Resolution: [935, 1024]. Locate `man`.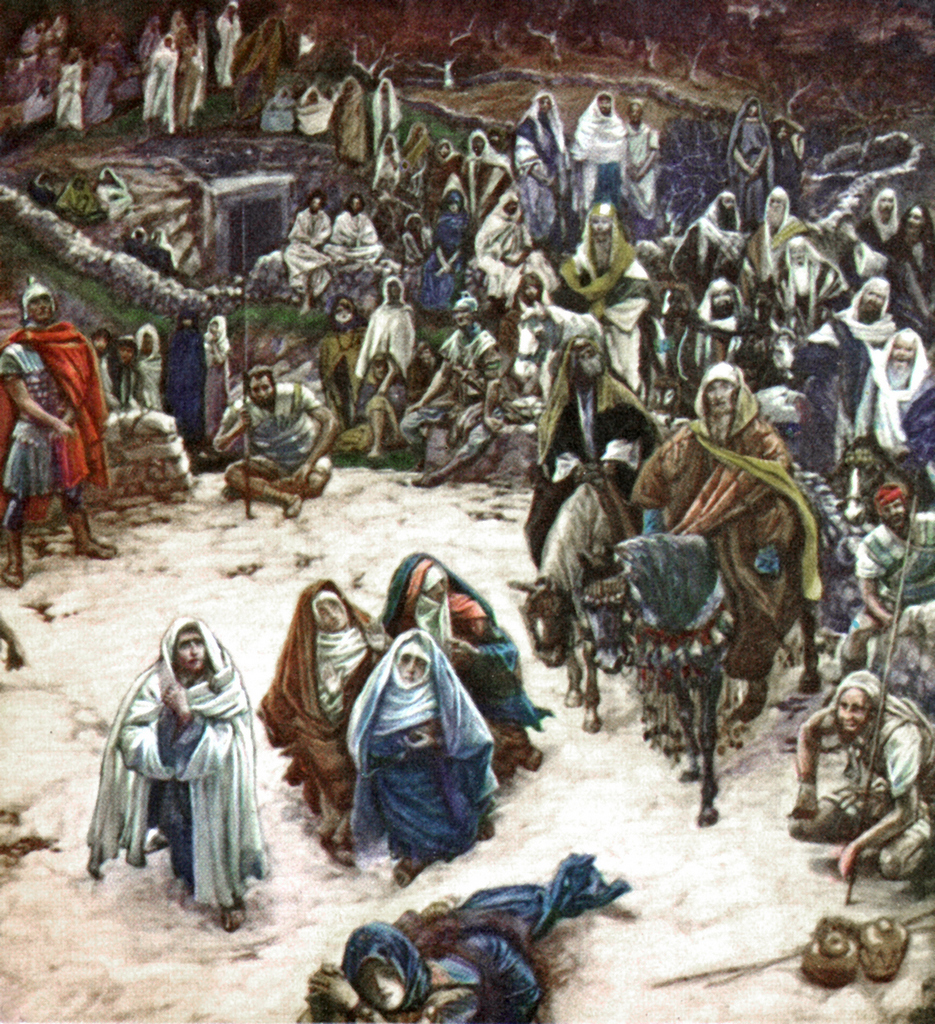
[210, 361, 335, 517].
